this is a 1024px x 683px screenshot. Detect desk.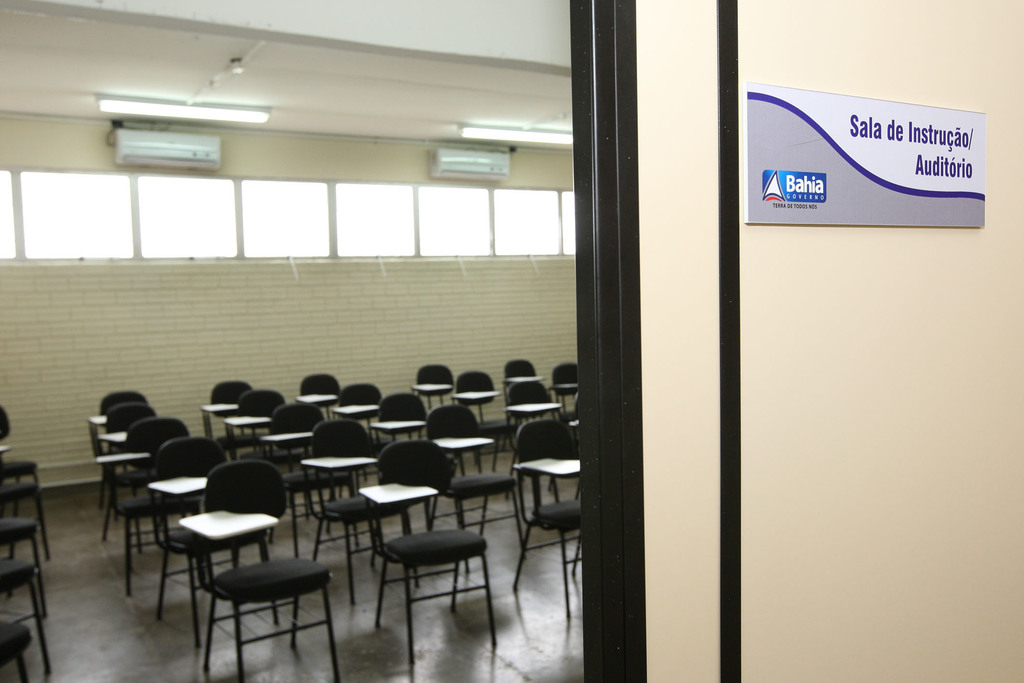
[left=499, top=400, right=565, bottom=416].
